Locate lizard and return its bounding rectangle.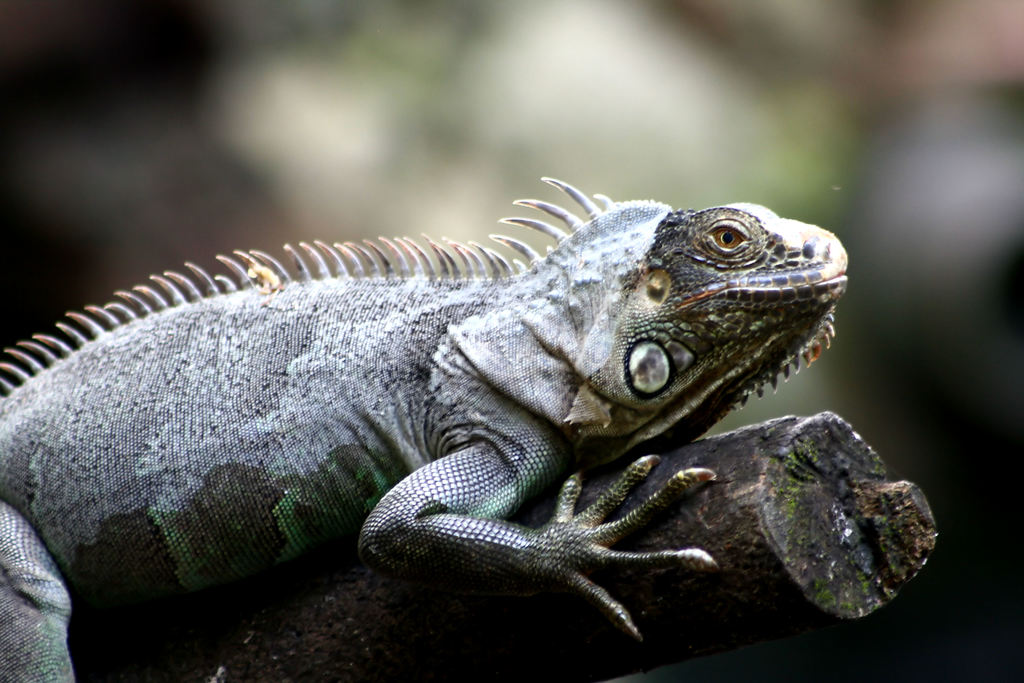
crop(5, 145, 877, 682).
